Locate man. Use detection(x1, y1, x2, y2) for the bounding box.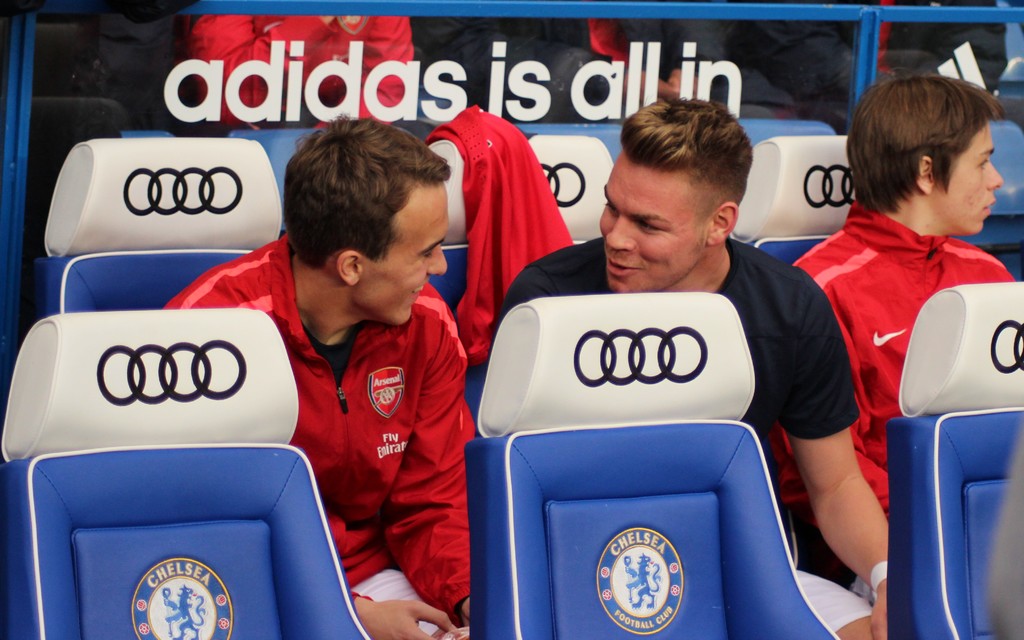
detection(122, 118, 489, 637).
